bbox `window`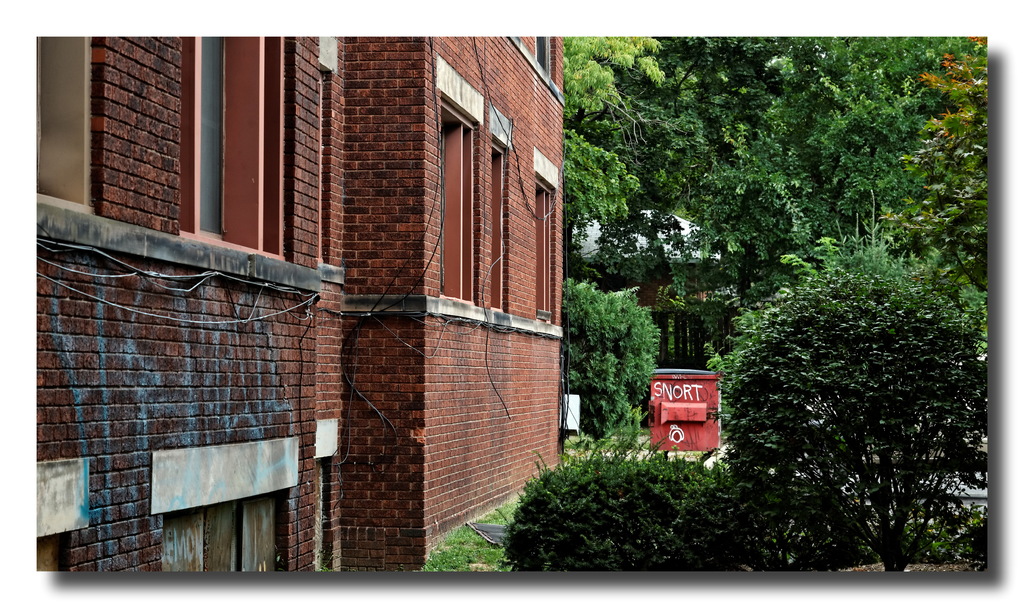
(x1=536, y1=176, x2=556, y2=319)
